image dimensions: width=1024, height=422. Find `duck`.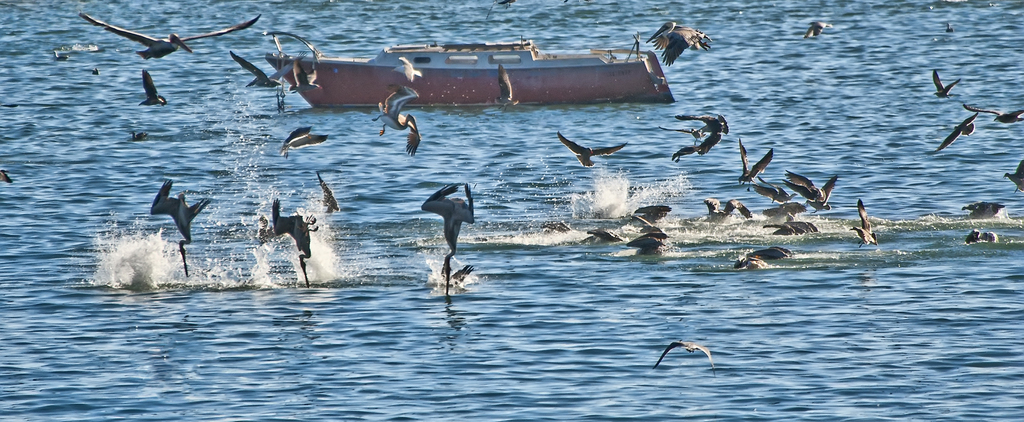
(854, 195, 874, 254).
